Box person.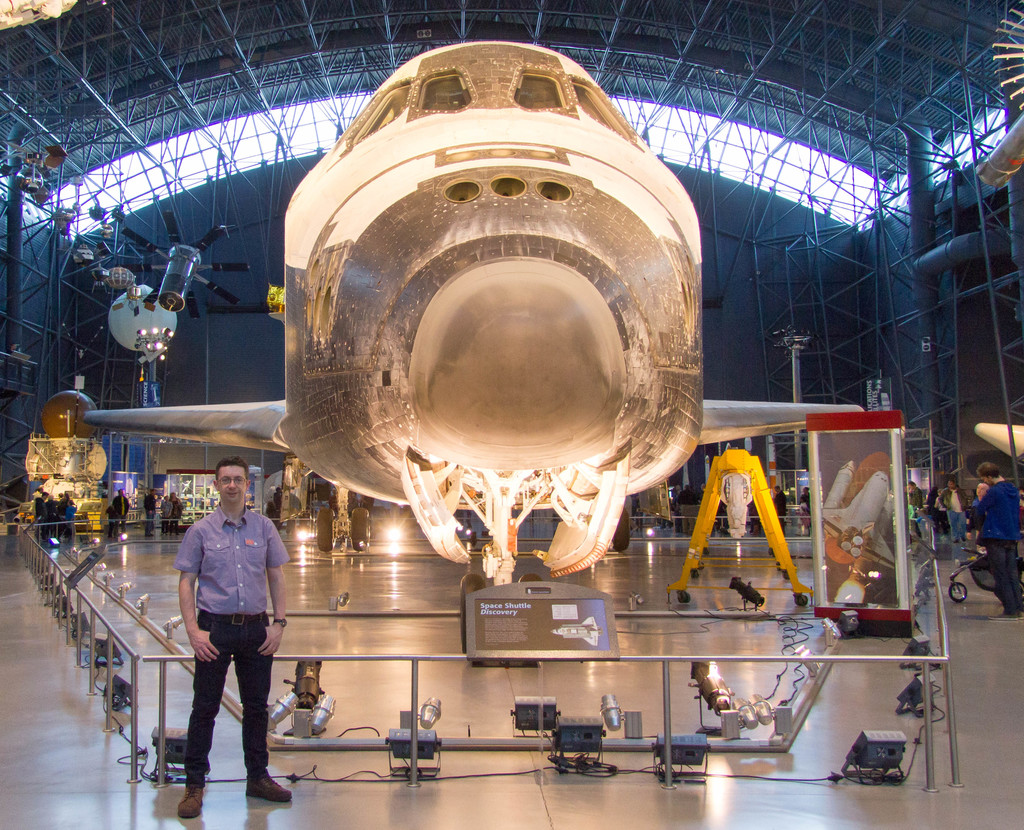
x1=772 y1=484 x2=786 y2=523.
